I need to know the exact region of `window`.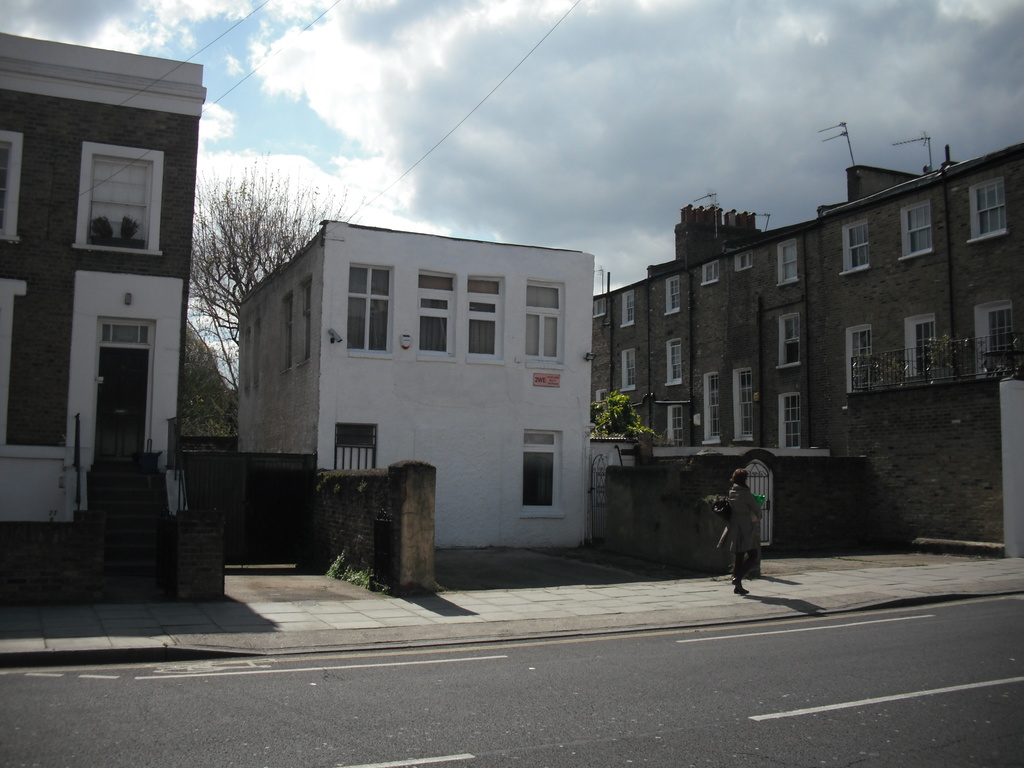
Region: (977, 306, 1018, 379).
